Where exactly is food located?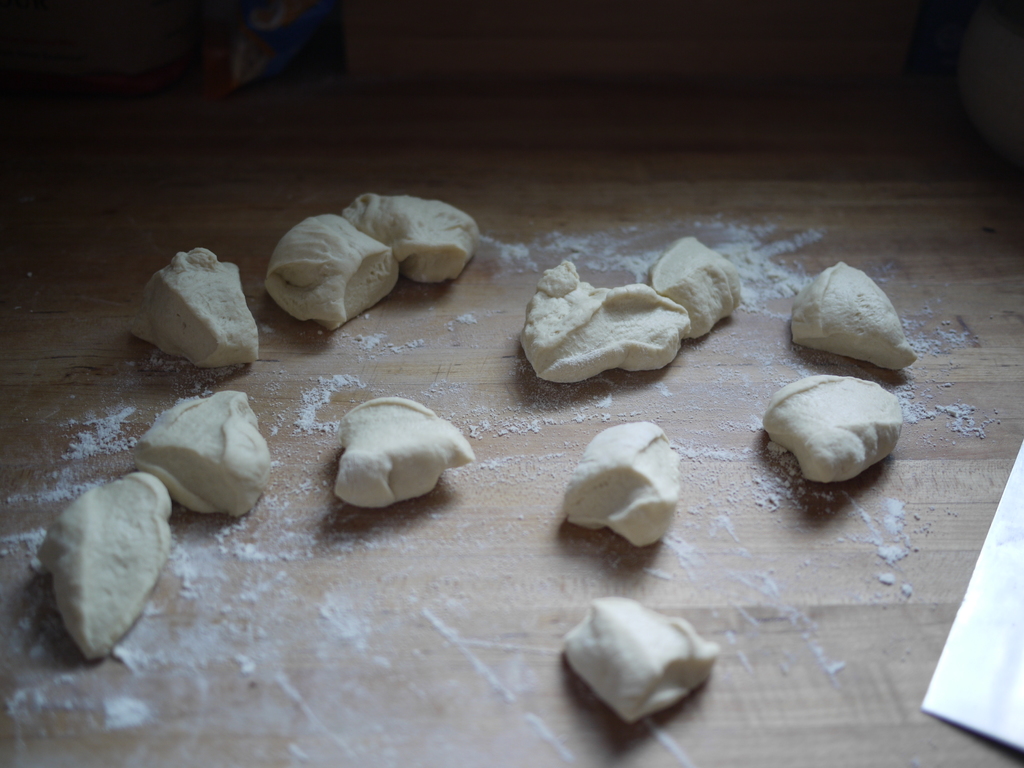
Its bounding box is Rect(330, 397, 484, 511).
